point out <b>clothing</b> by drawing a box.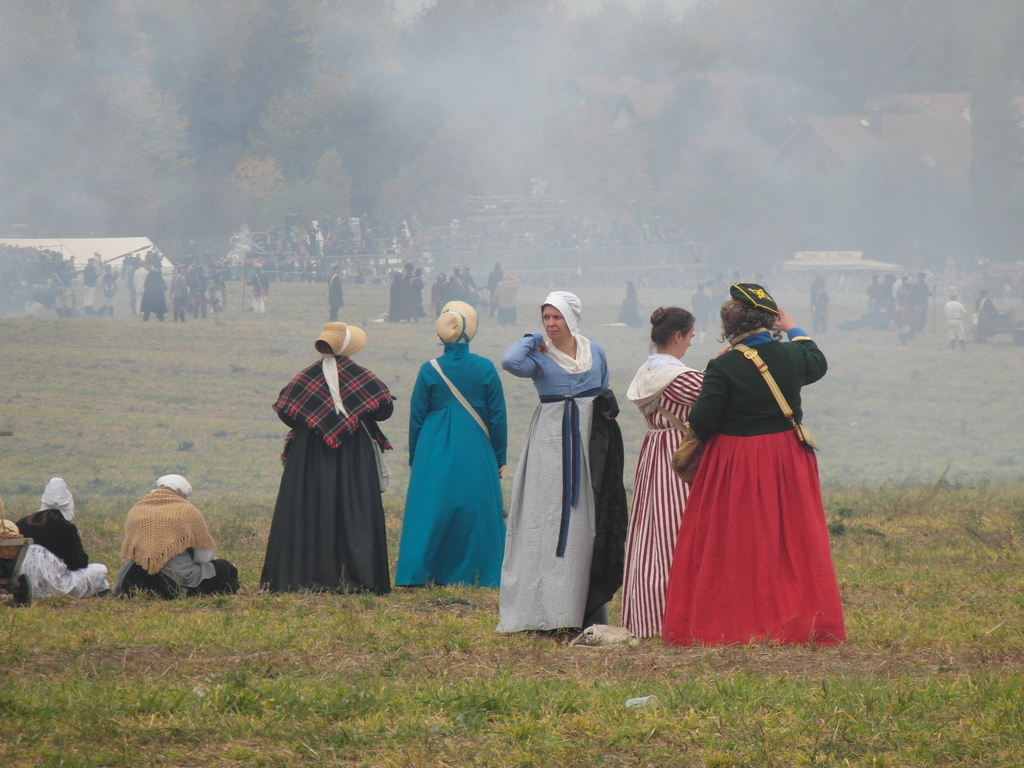
region(167, 273, 189, 317).
